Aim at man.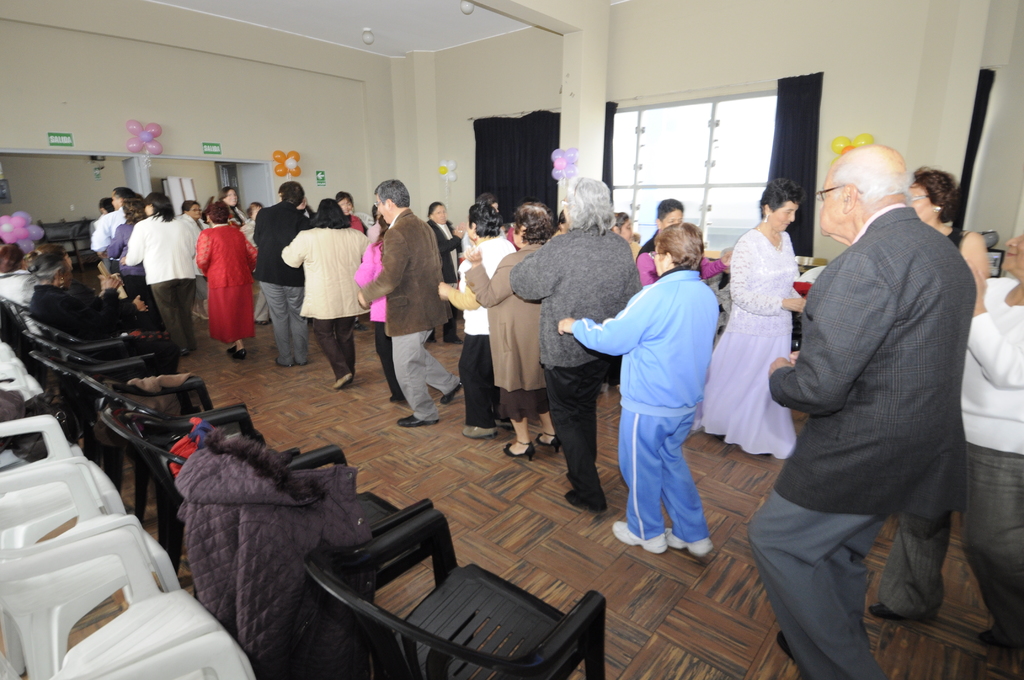
Aimed at <region>254, 179, 309, 366</region>.
